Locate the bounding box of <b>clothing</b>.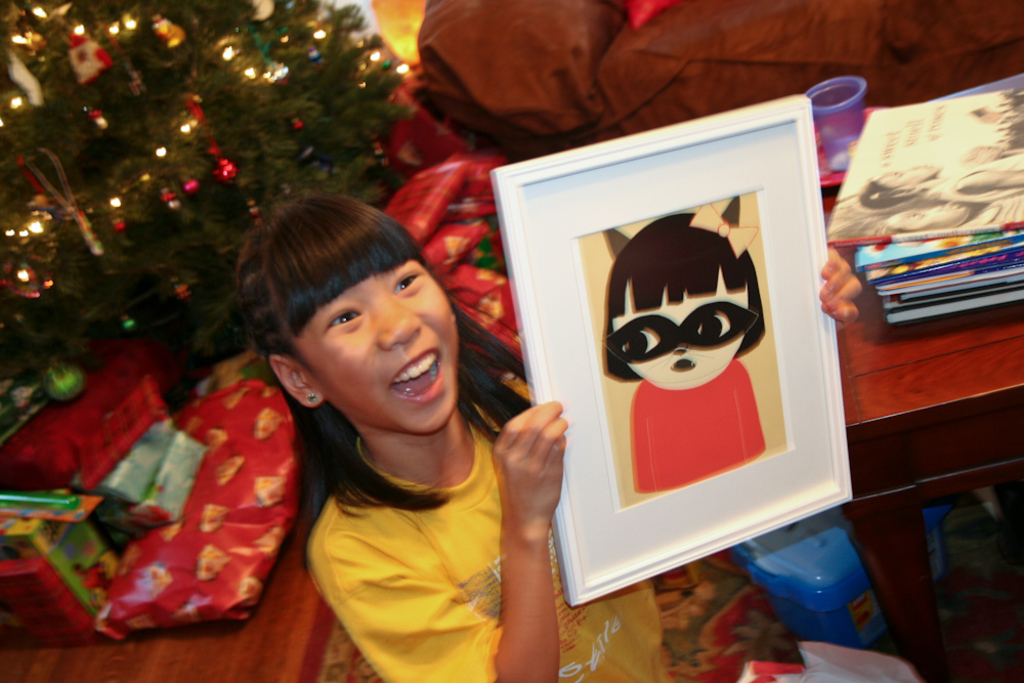
Bounding box: {"left": 629, "top": 357, "right": 775, "bottom": 488}.
